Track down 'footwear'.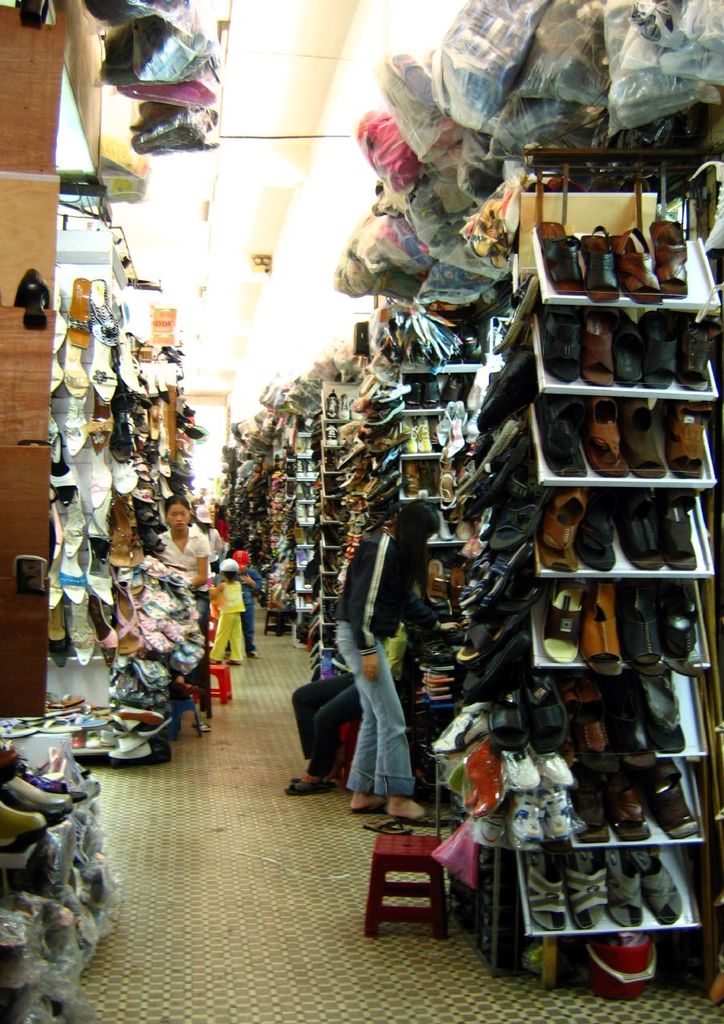
Tracked to (543, 581, 591, 663).
